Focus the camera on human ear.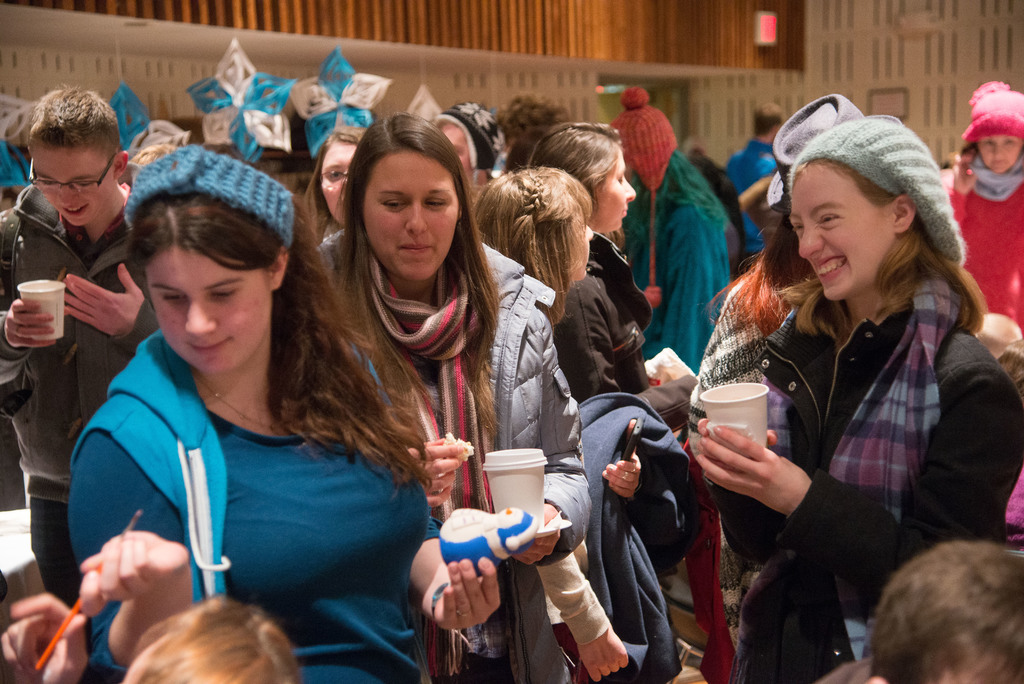
Focus region: {"x1": 113, "y1": 150, "x2": 129, "y2": 177}.
